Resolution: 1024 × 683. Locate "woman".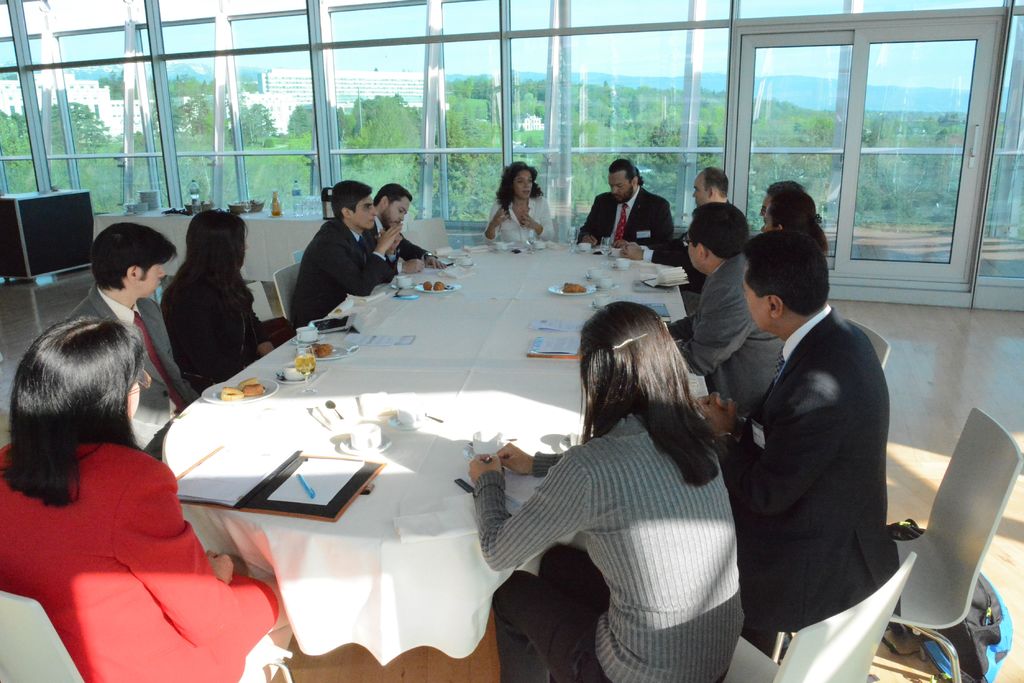
x1=483, y1=162, x2=557, y2=246.
